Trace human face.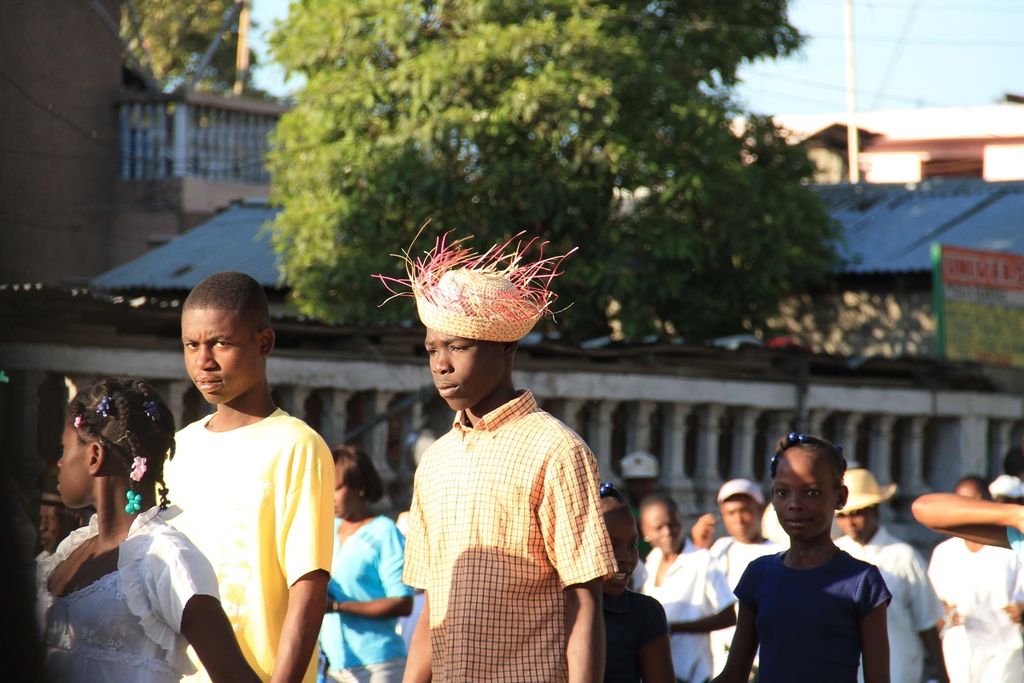
Traced to {"x1": 180, "y1": 304, "x2": 260, "y2": 407}.
